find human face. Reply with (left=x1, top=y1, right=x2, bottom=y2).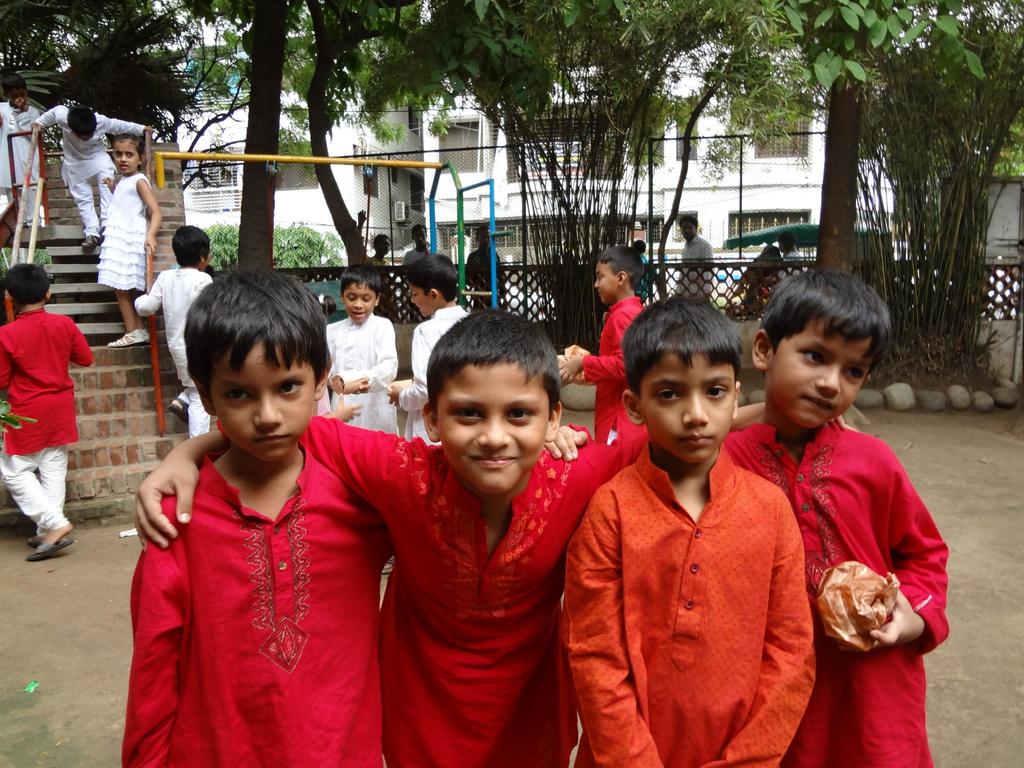
(left=345, top=283, right=374, bottom=320).
